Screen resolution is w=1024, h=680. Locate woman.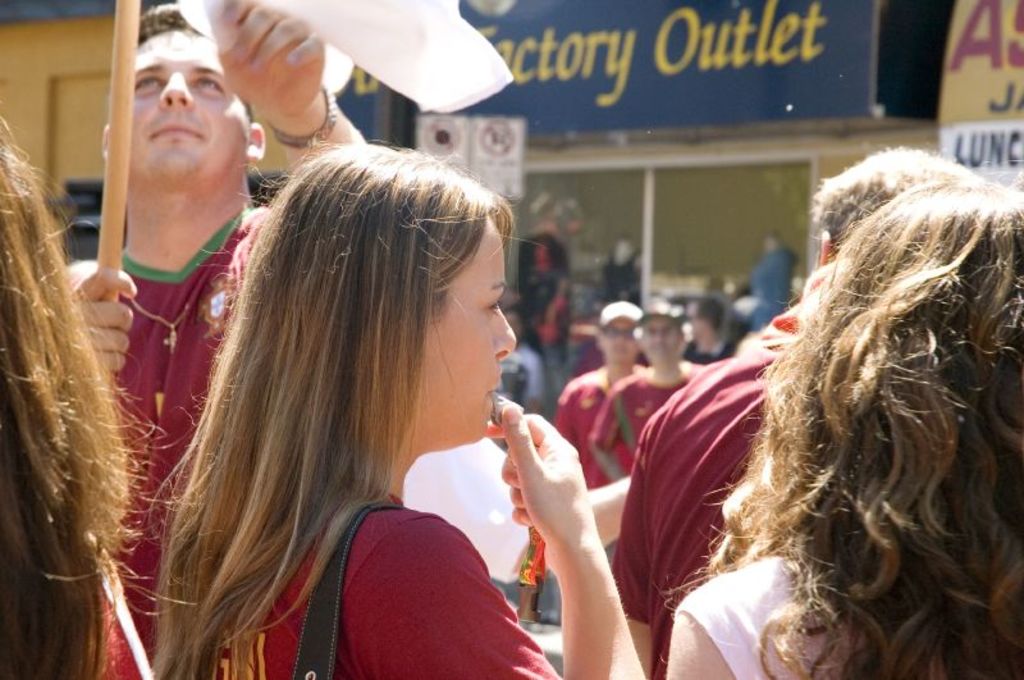
0:101:146:679.
